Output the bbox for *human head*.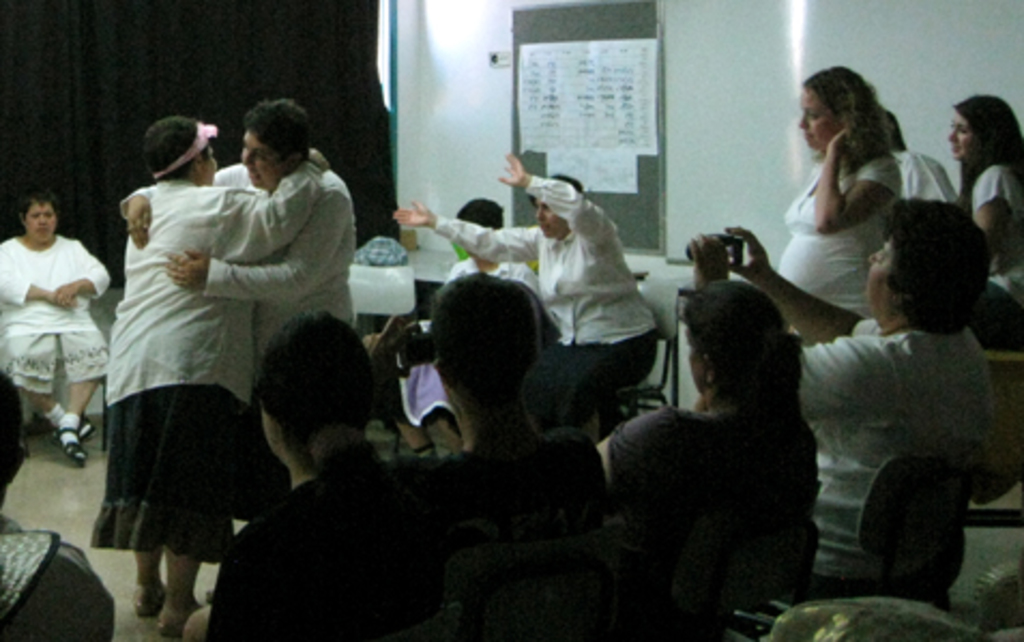
left=859, top=200, right=992, bottom=316.
